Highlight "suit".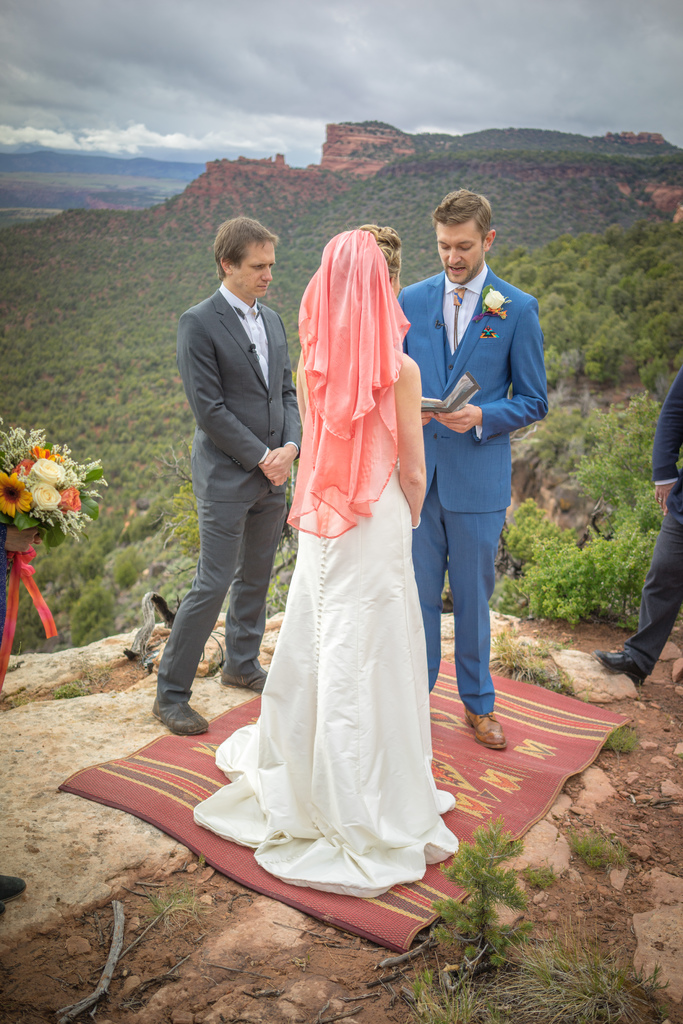
Highlighted region: x1=168 y1=210 x2=309 y2=735.
